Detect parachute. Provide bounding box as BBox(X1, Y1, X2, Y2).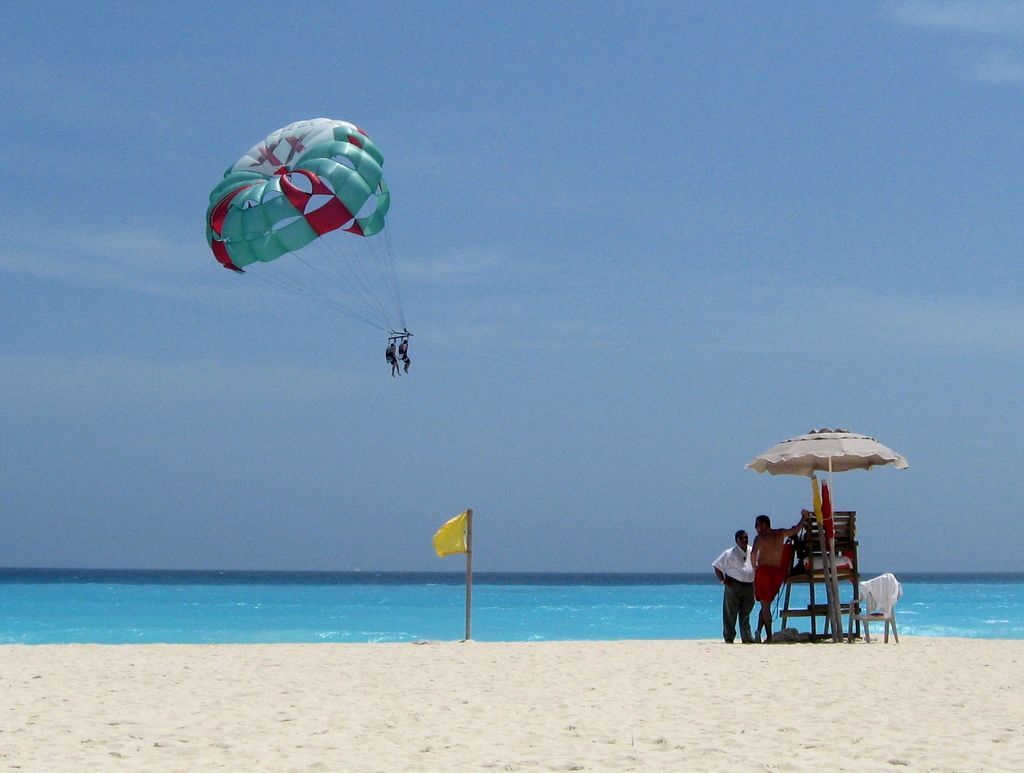
BBox(238, 120, 390, 338).
